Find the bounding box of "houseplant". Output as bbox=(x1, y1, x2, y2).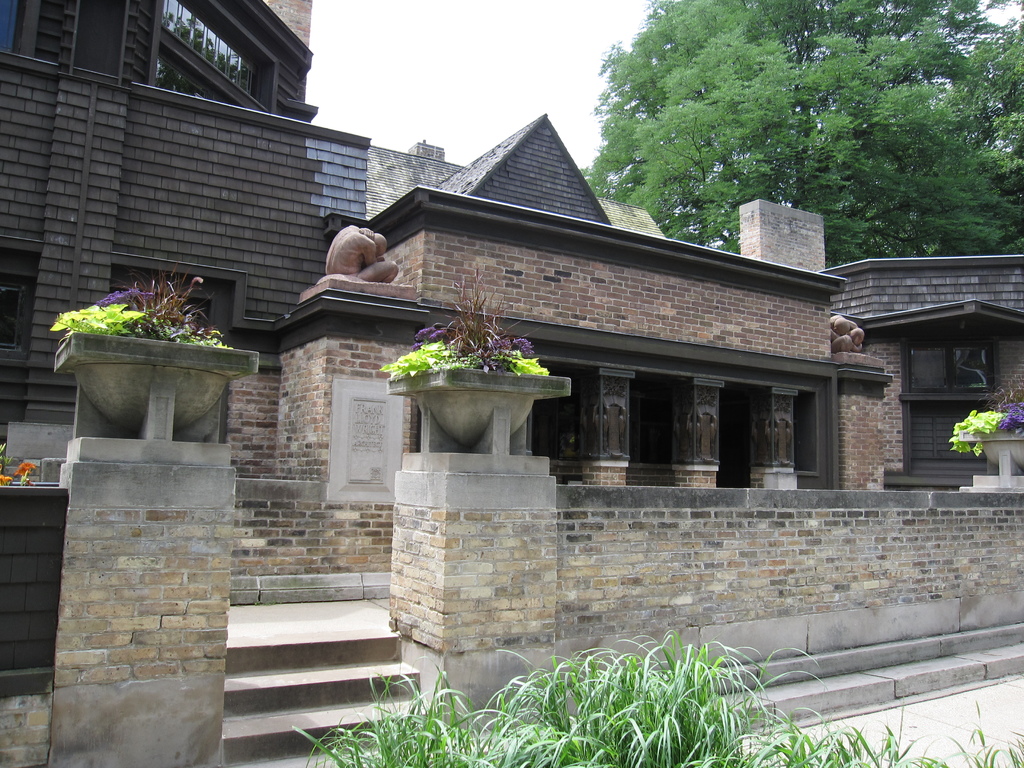
bbox=(372, 260, 575, 444).
